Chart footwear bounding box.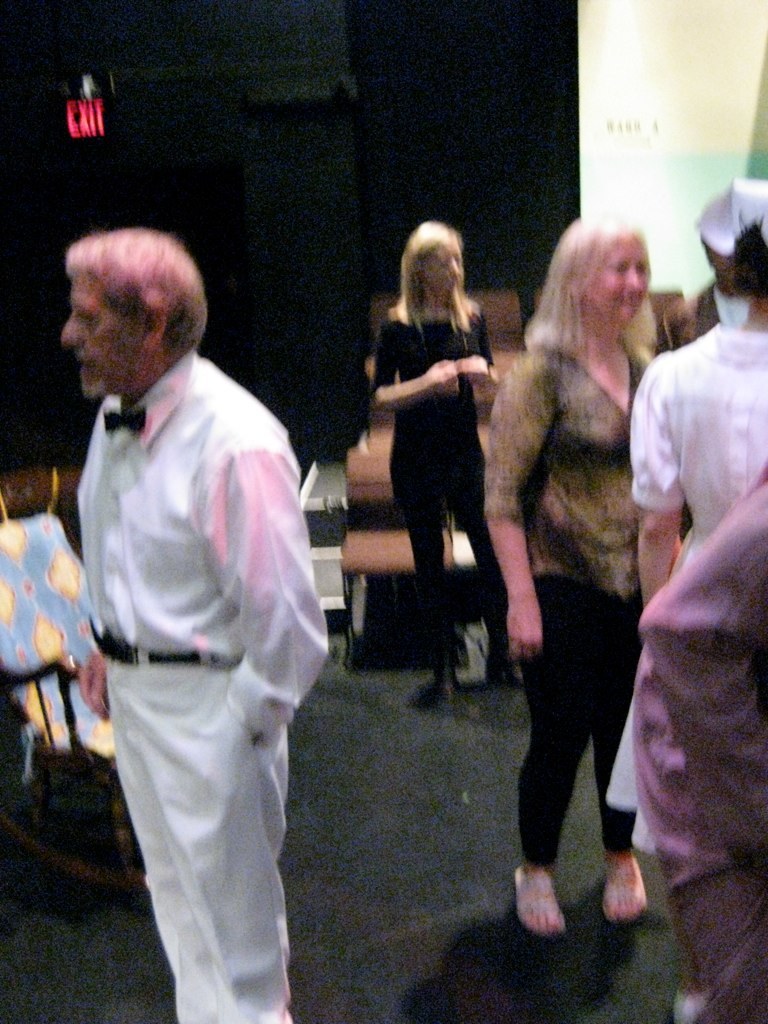
Charted: Rect(504, 857, 566, 938).
